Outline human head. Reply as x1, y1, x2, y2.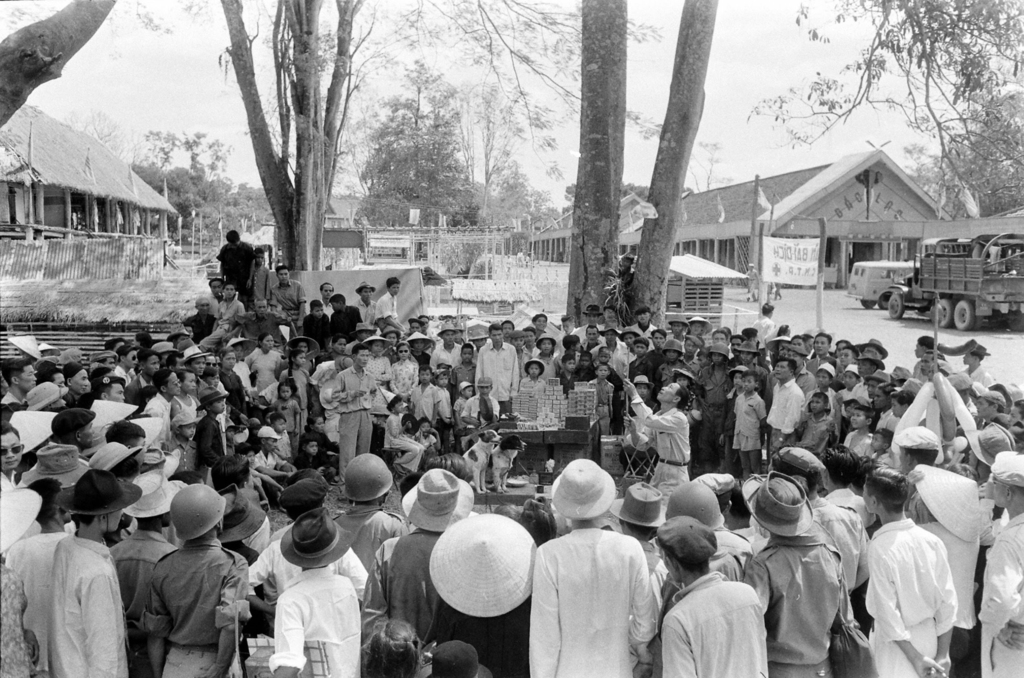
870, 428, 892, 451.
